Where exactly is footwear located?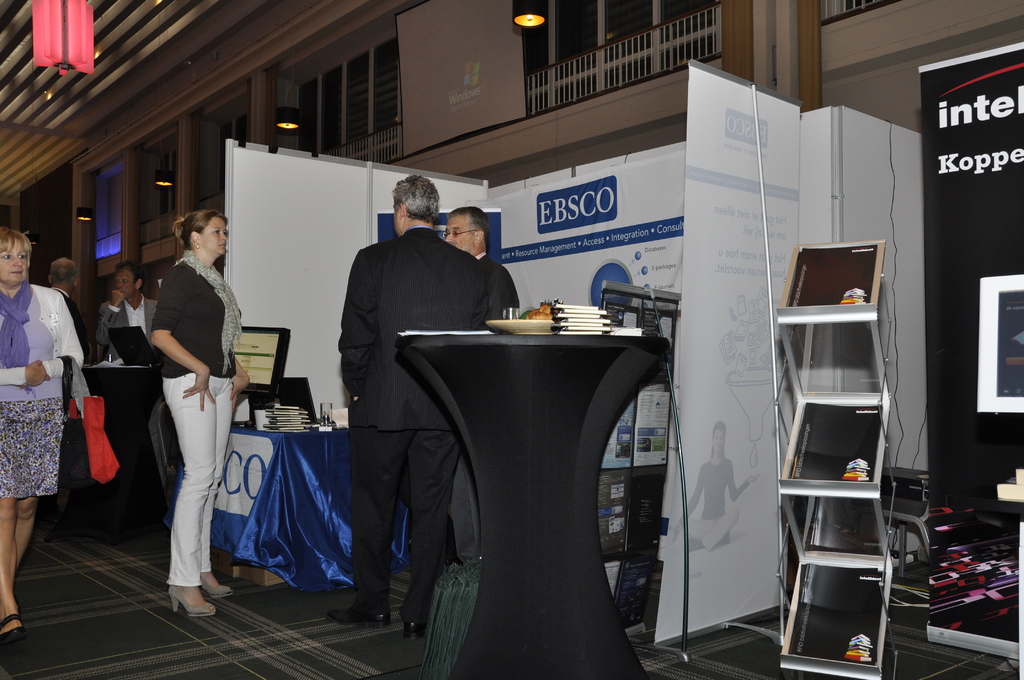
Its bounding box is detection(202, 576, 237, 596).
